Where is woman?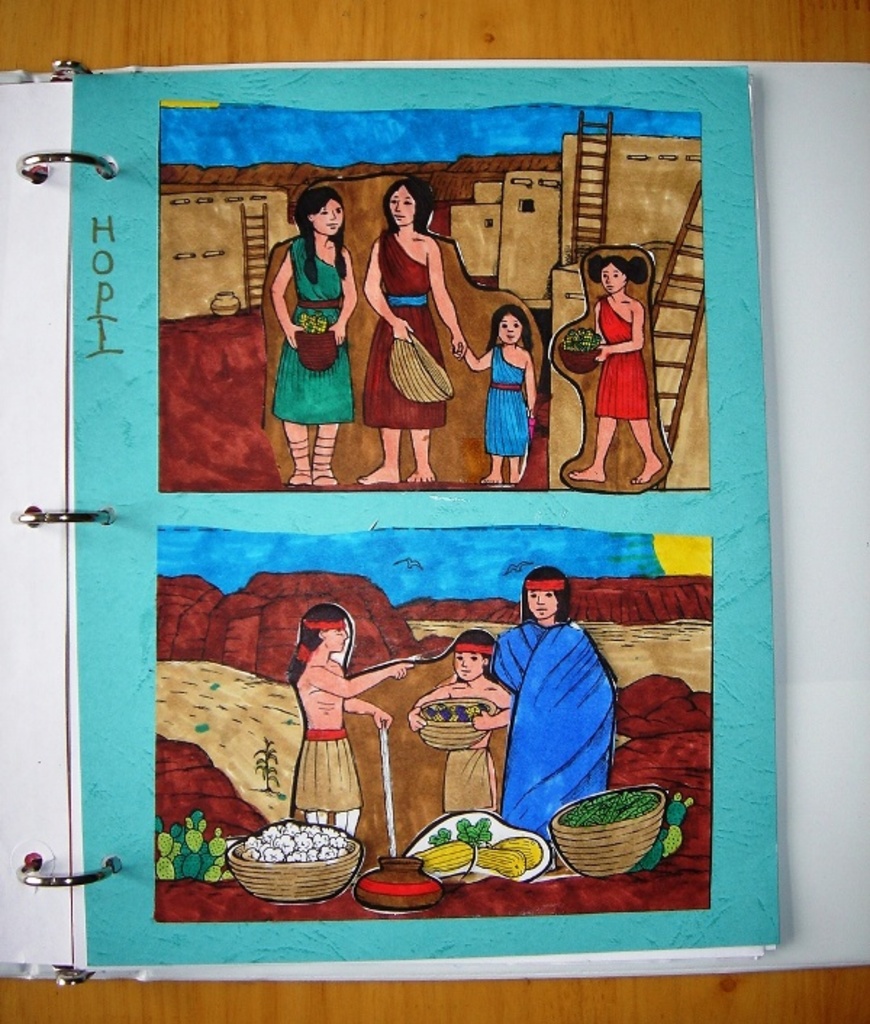
(364,164,468,470).
